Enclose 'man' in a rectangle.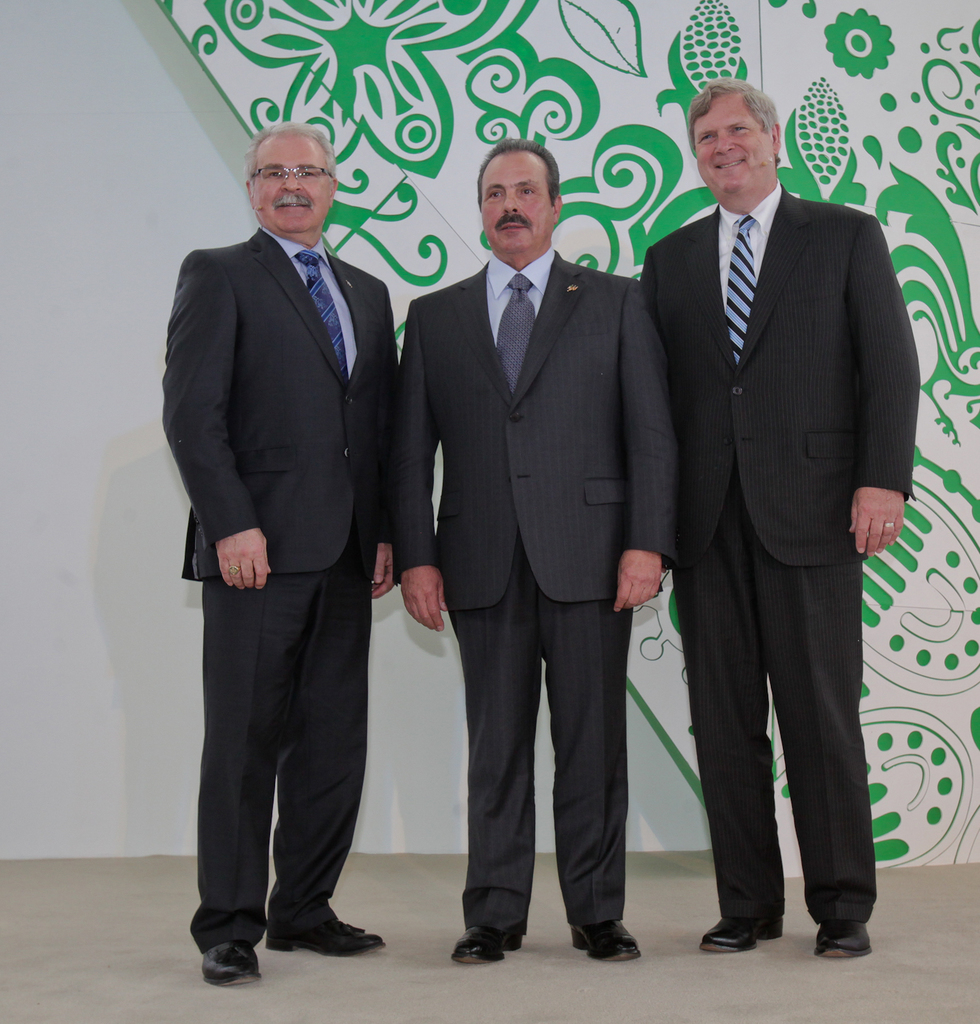
BBox(638, 77, 926, 960).
